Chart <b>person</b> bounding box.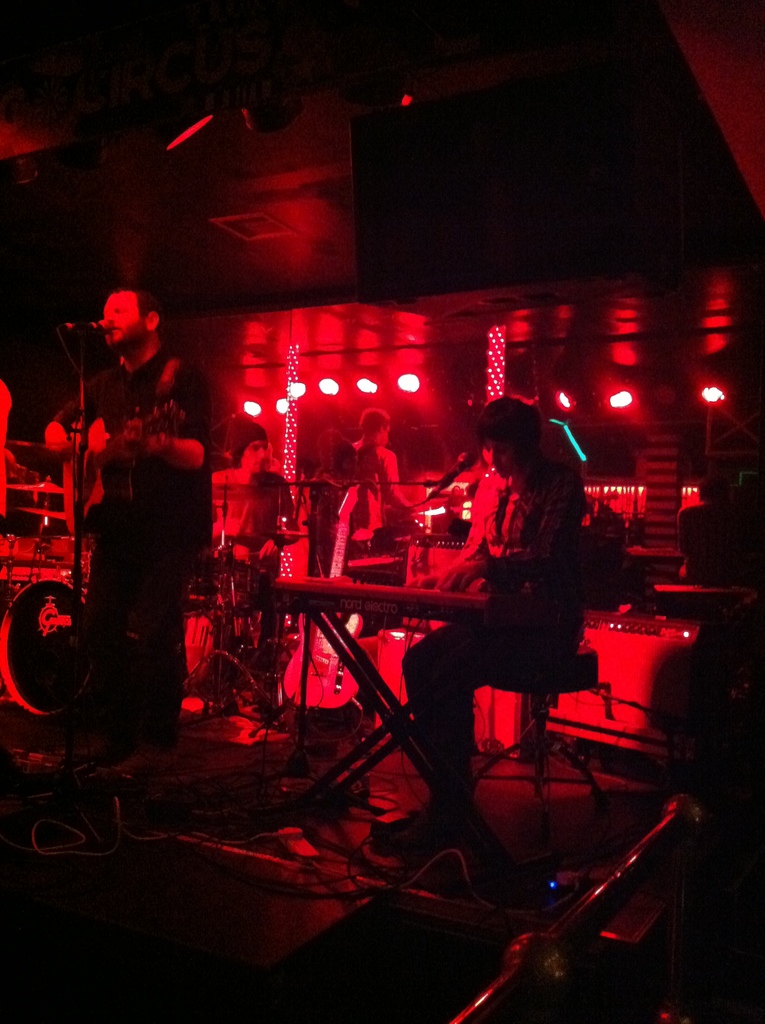
Charted: region(211, 416, 314, 668).
